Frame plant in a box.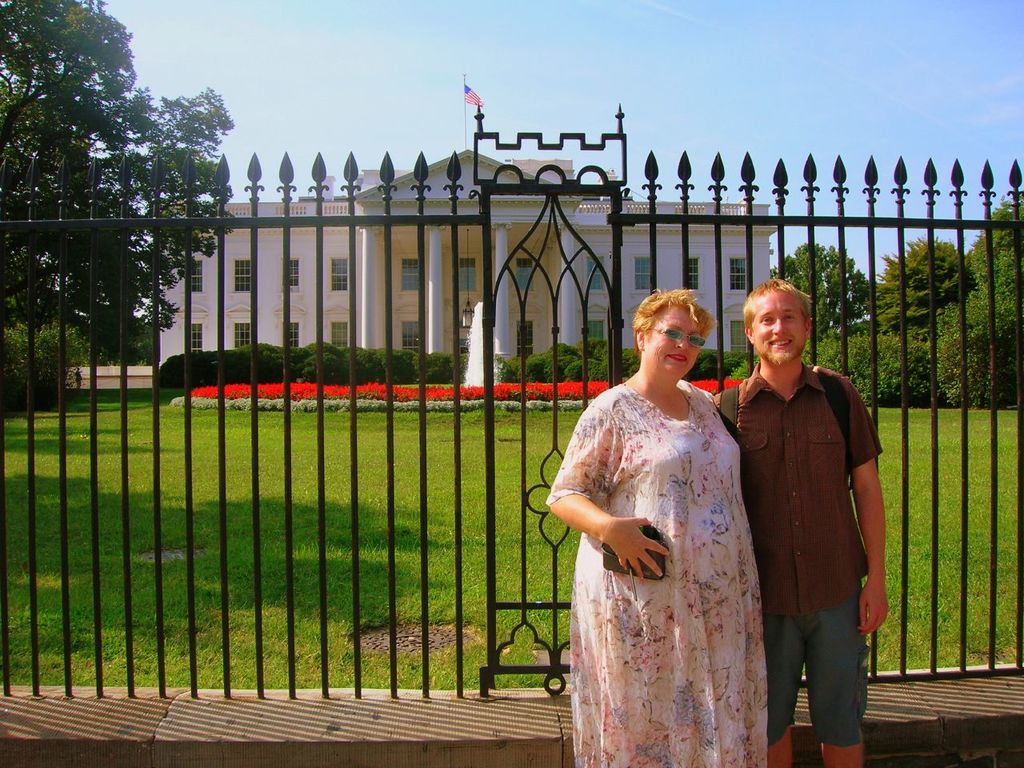
bbox(179, 363, 633, 411).
